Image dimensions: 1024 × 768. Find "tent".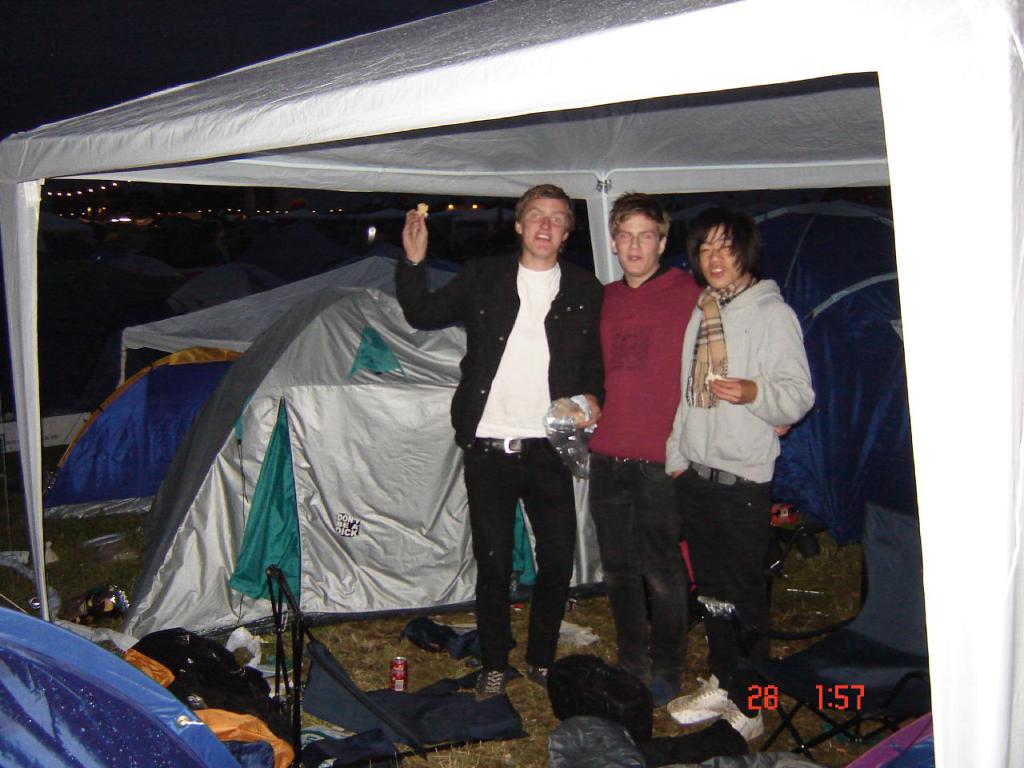
Rect(34, 350, 257, 502).
